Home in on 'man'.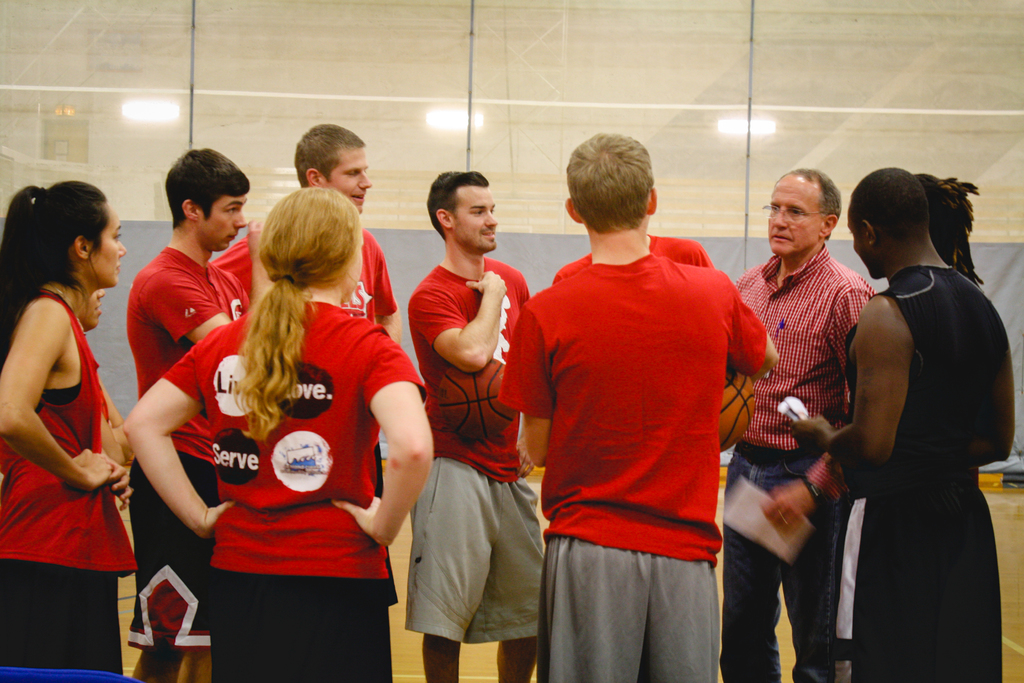
Homed in at locate(724, 169, 875, 682).
